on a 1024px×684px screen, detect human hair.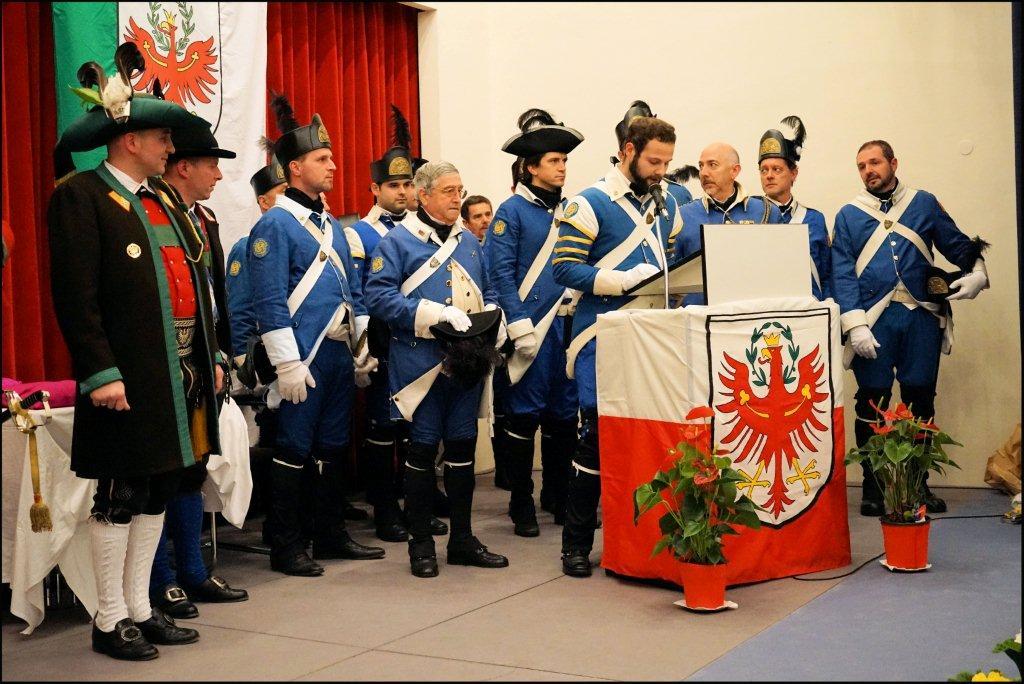
[left=853, top=139, right=893, bottom=158].
